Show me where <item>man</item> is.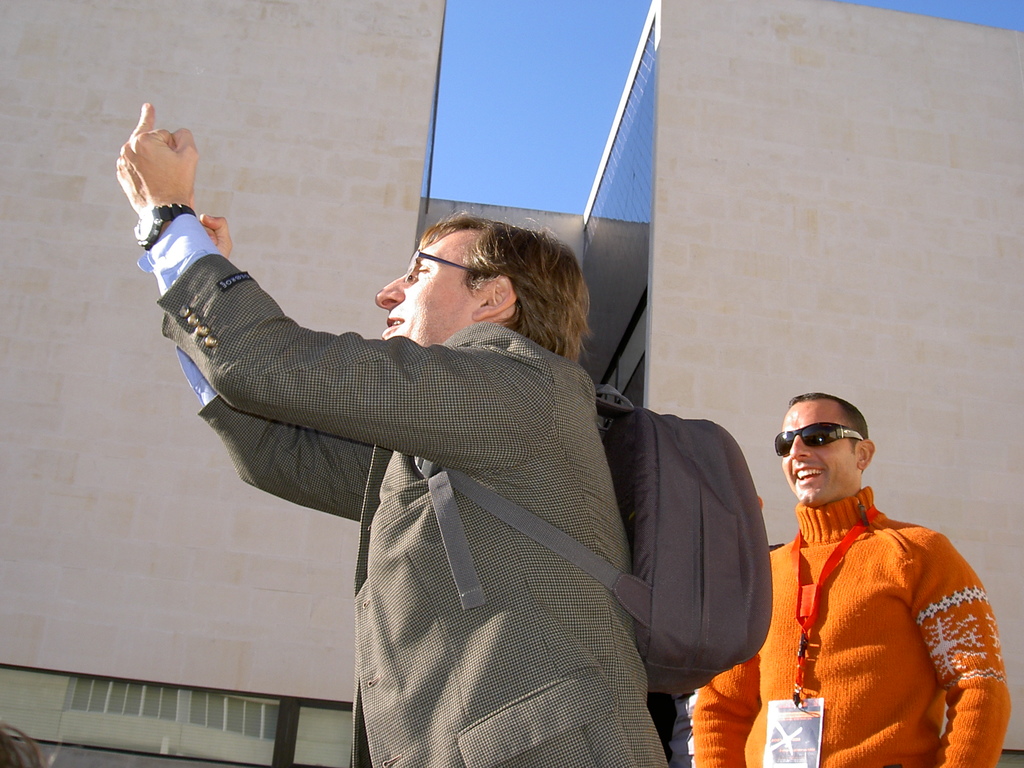
<item>man</item> is at BBox(113, 102, 676, 767).
